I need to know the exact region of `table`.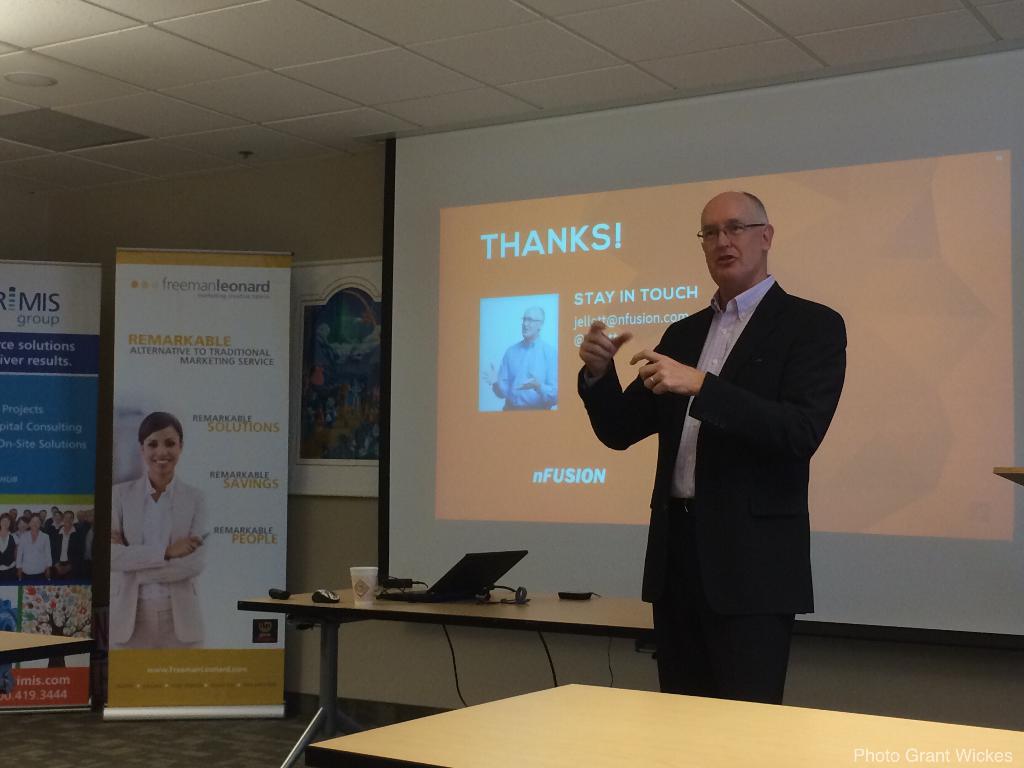
Region: Rect(0, 627, 97, 696).
